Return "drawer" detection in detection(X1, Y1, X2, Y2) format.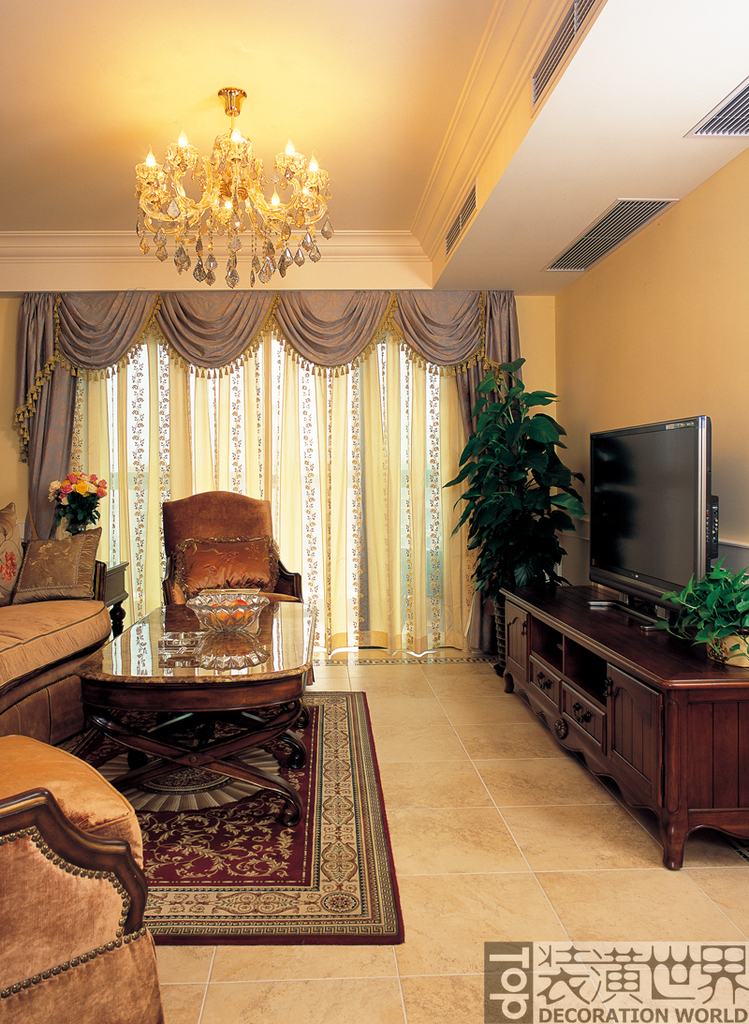
detection(525, 655, 558, 710).
